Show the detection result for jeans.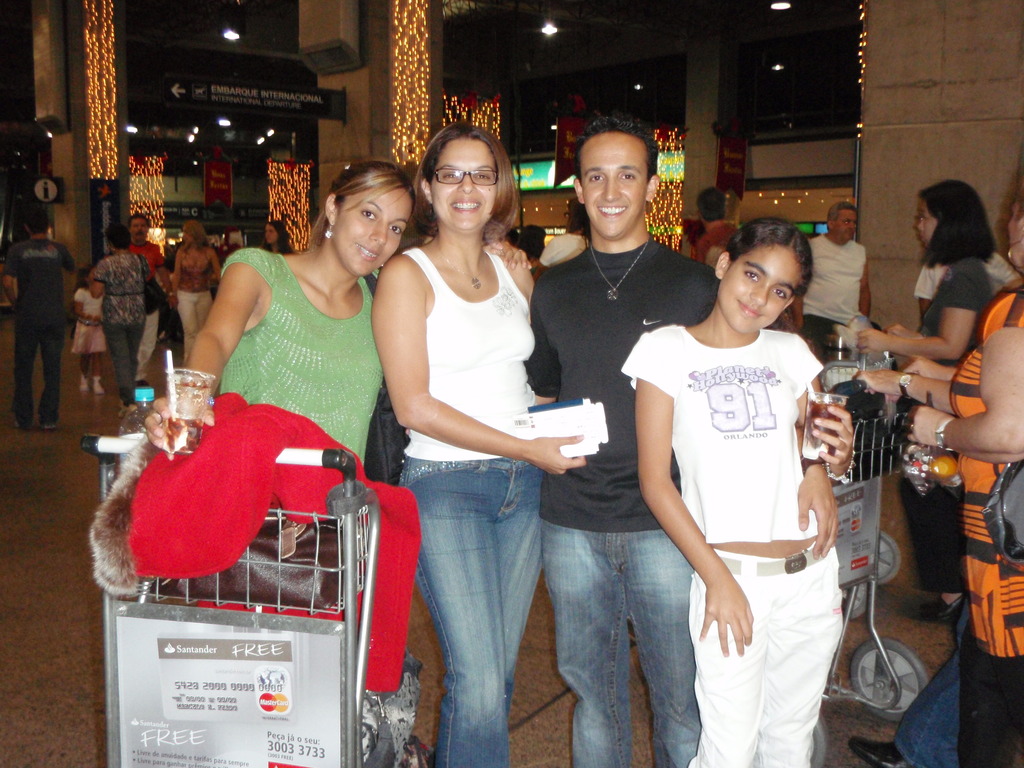
box=[102, 323, 147, 408].
